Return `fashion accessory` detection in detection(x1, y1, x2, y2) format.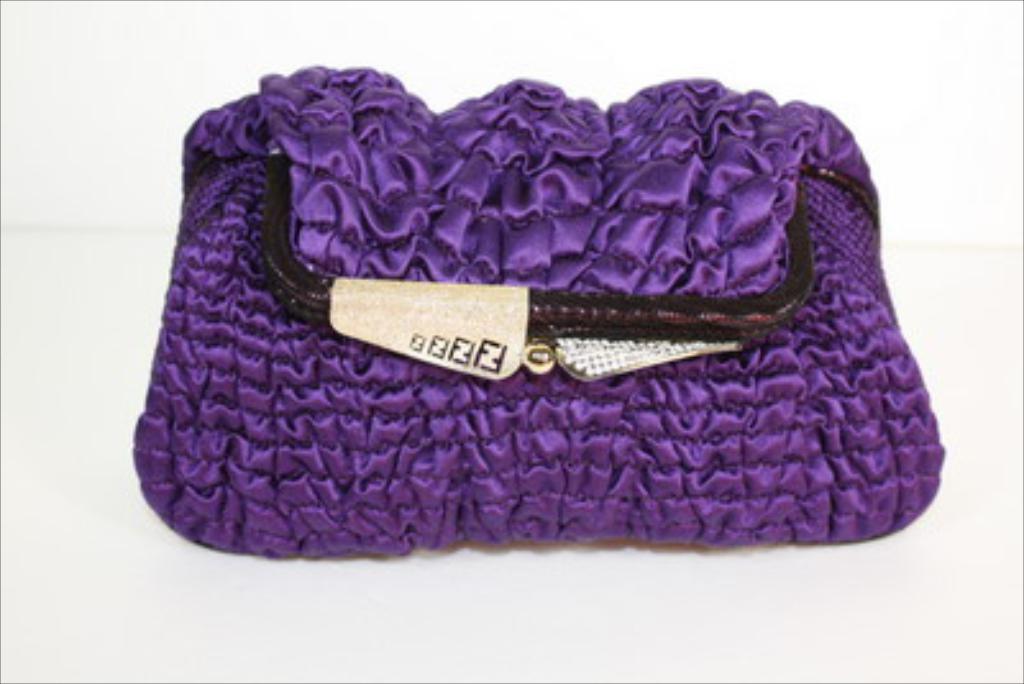
detection(136, 72, 940, 548).
